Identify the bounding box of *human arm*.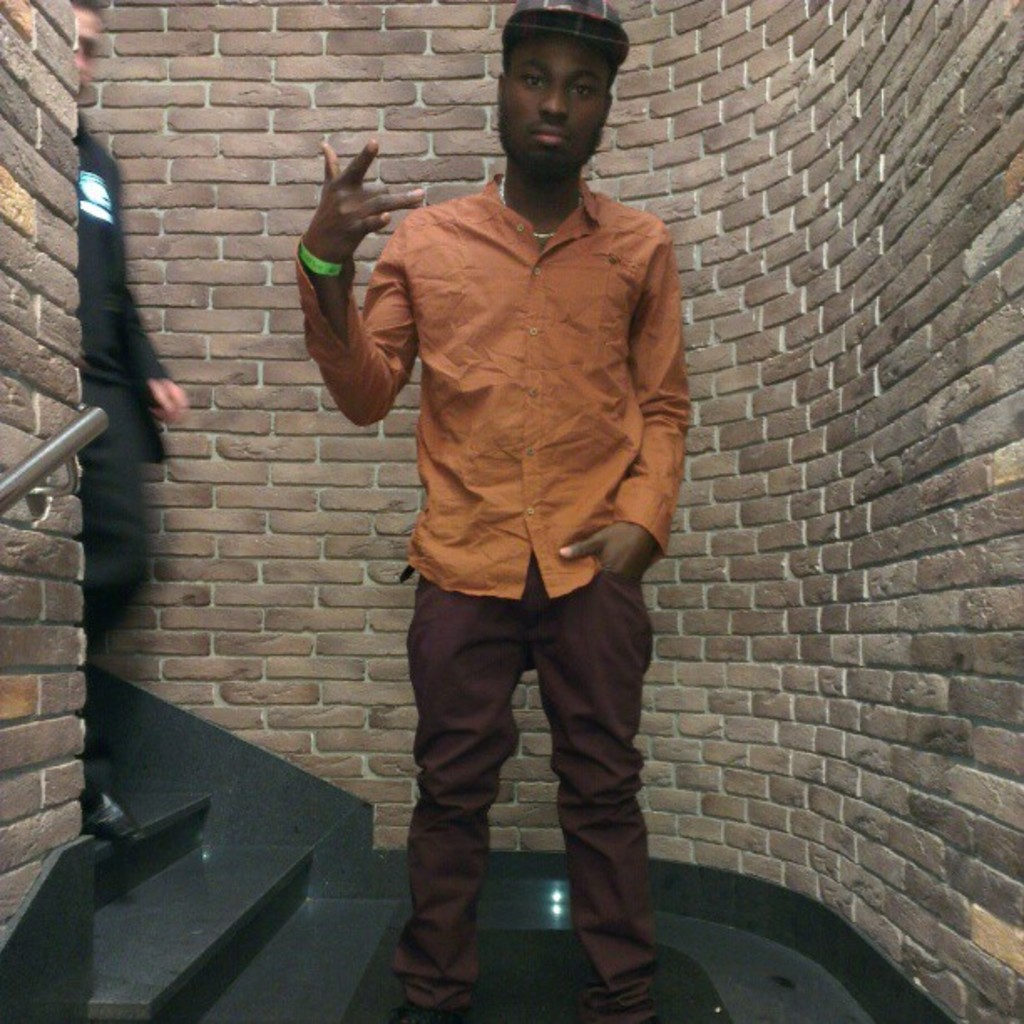
select_region(105, 137, 204, 427).
